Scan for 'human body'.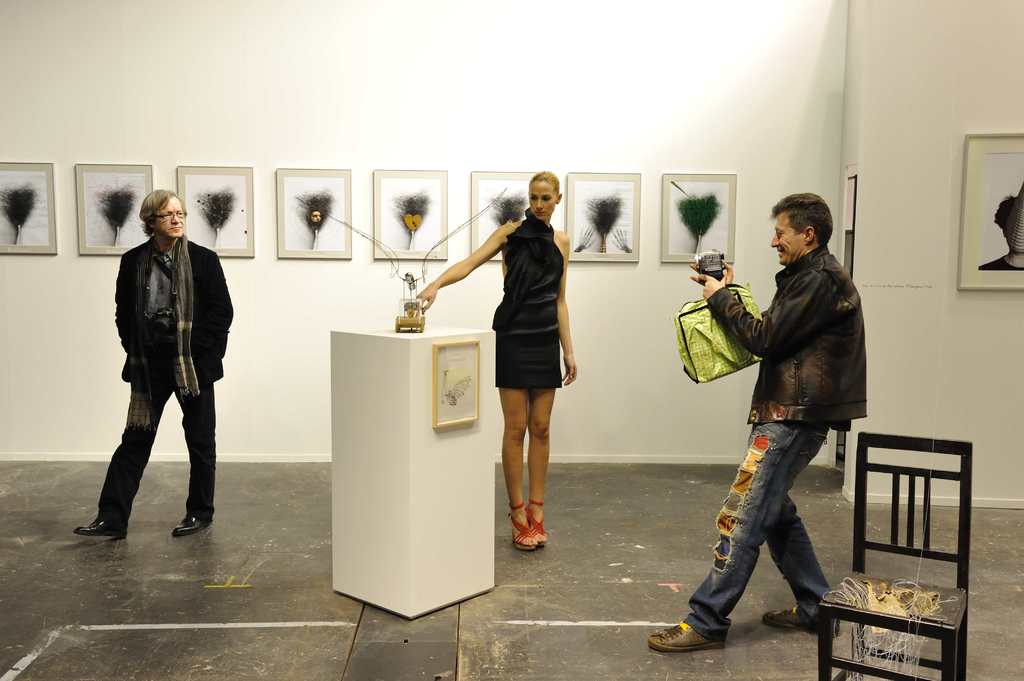
Scan result: box=[421, 222, 582, 550].
